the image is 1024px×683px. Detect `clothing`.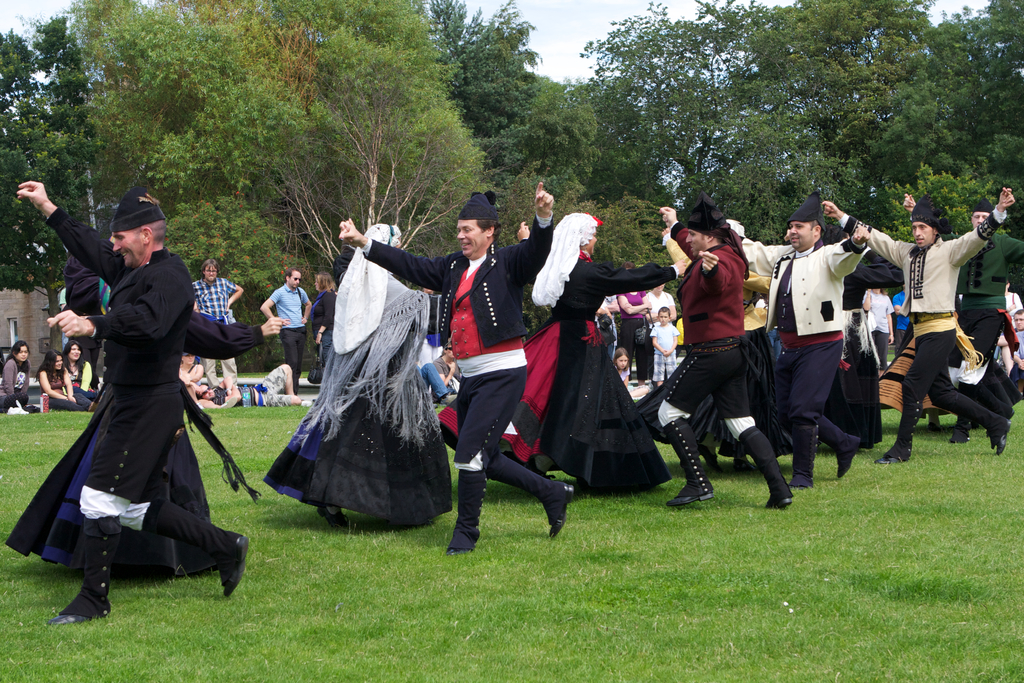
Detection: bbox=(42, 208, 242, 620).
